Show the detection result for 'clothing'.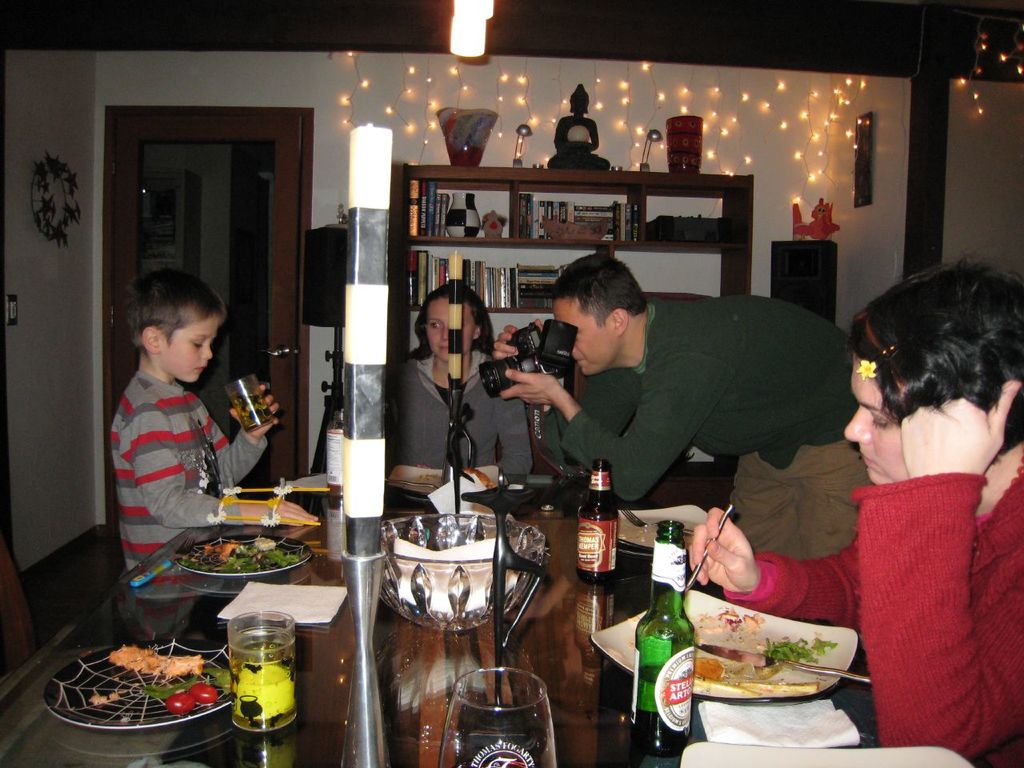
388,350,528,481.
